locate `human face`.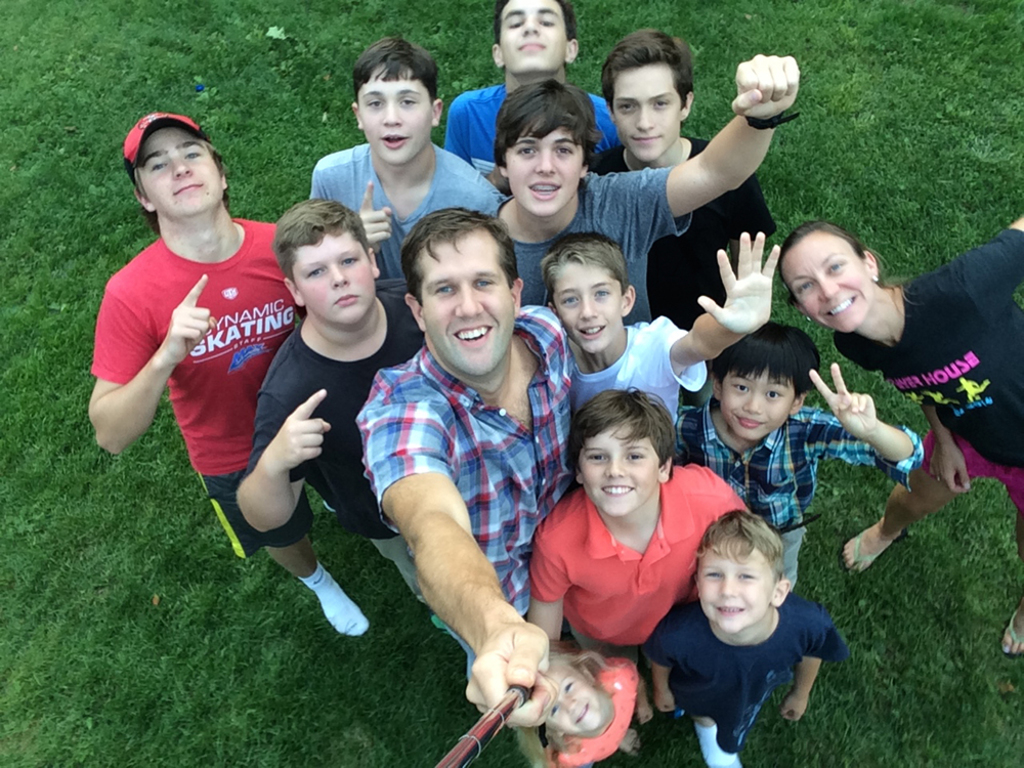
Bounding box: <bbox>541, 670, 604, 729</bbox>.
